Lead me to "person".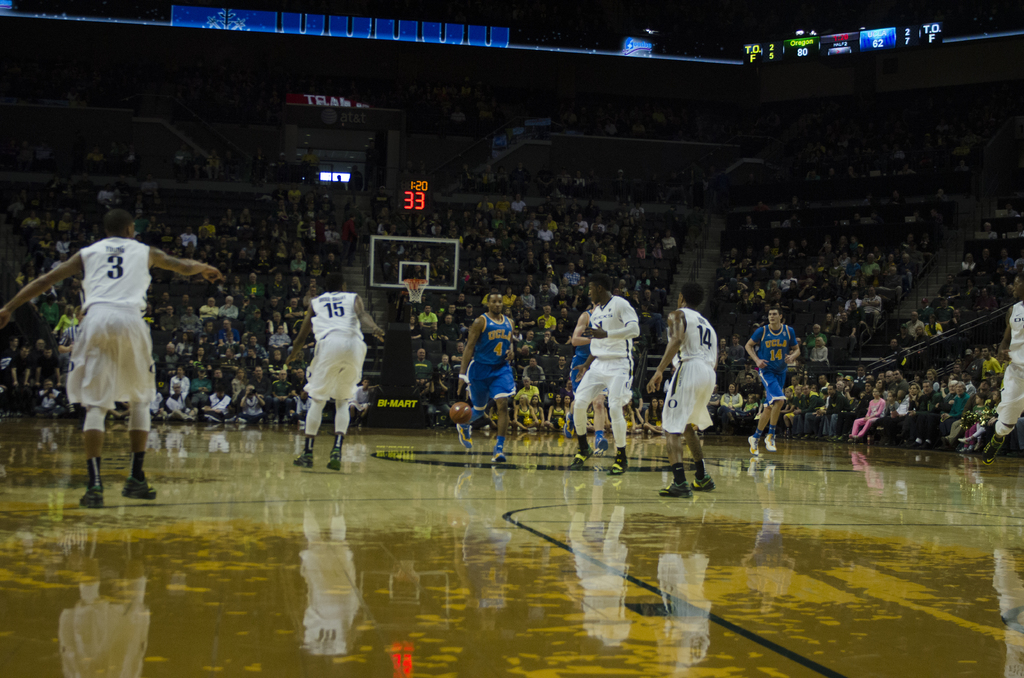
Lead to (176, 294, 193, 312).
